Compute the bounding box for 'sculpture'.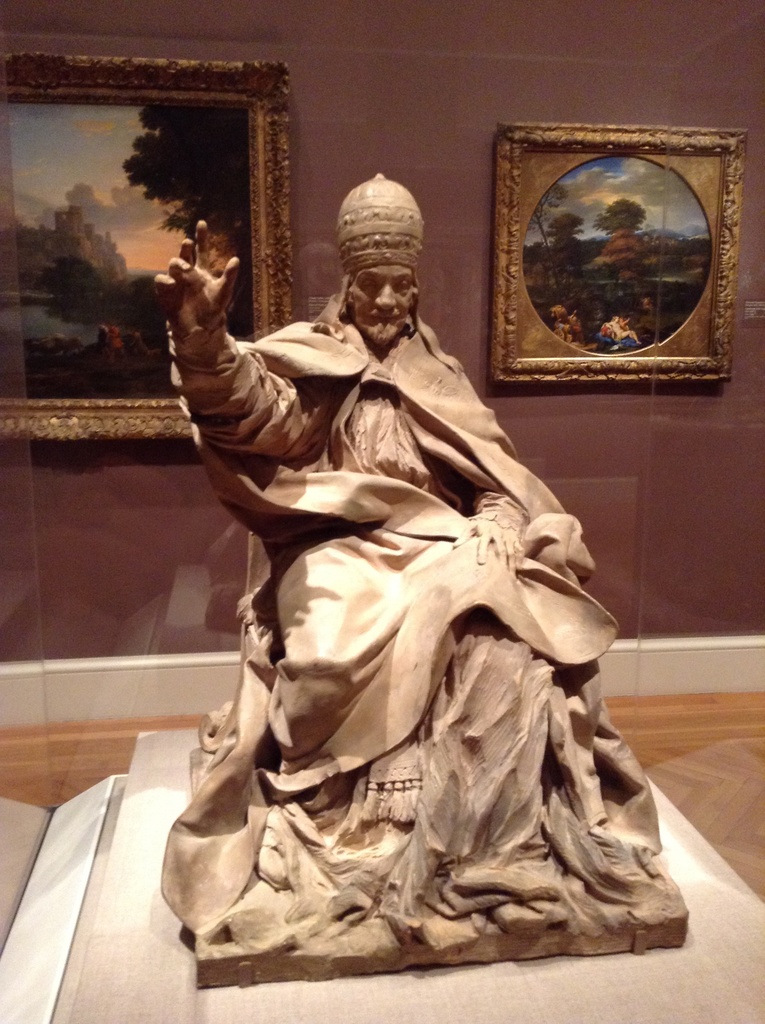
144,151,658,977.
